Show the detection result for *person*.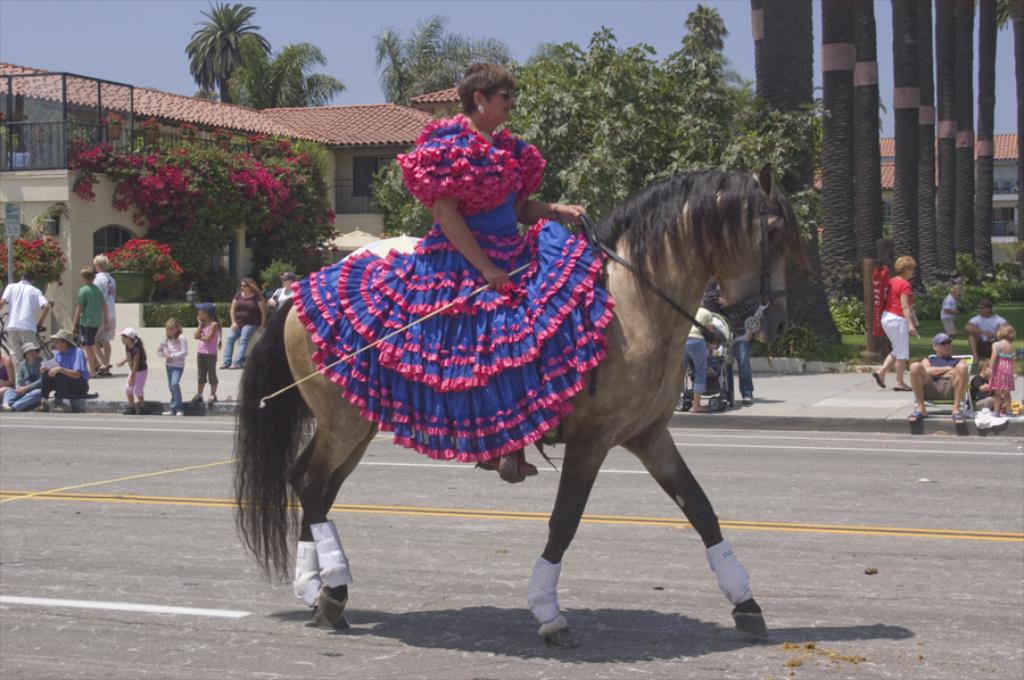
(left=93, top=255, right=119, bottom=375).
